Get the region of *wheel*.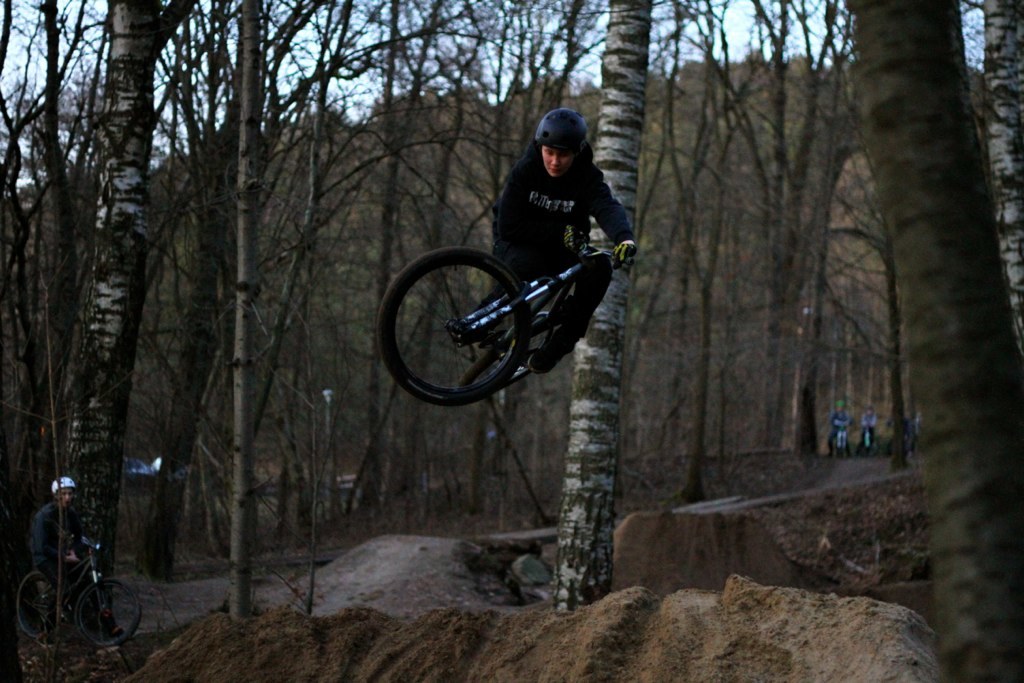
{"x1": 467, "y1": 320, "x2": 561, "y2": 393}.
